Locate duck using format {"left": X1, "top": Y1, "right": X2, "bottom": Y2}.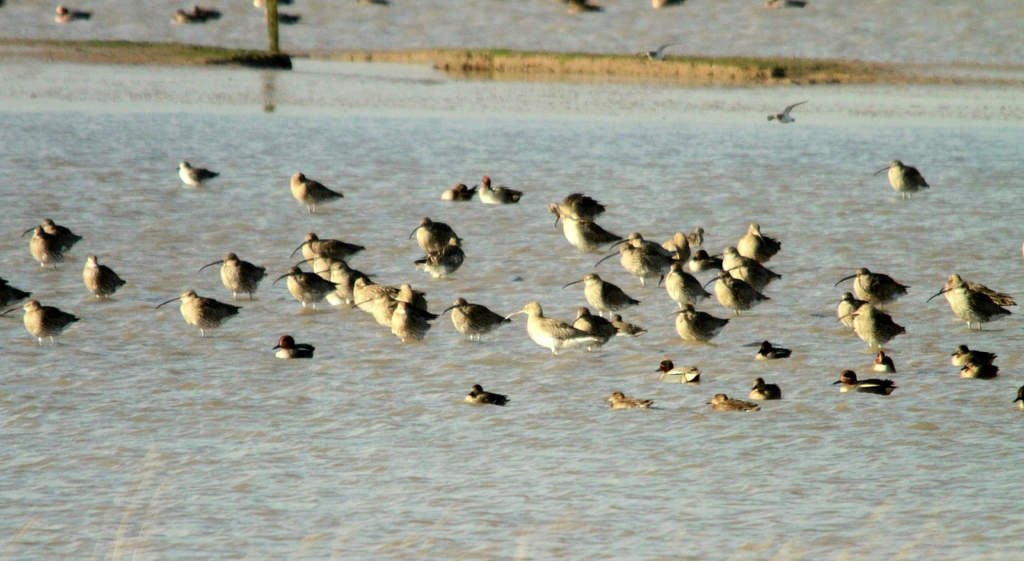
{"left": 923, "top": 264, "right": 1023, "bottom": 336}.
